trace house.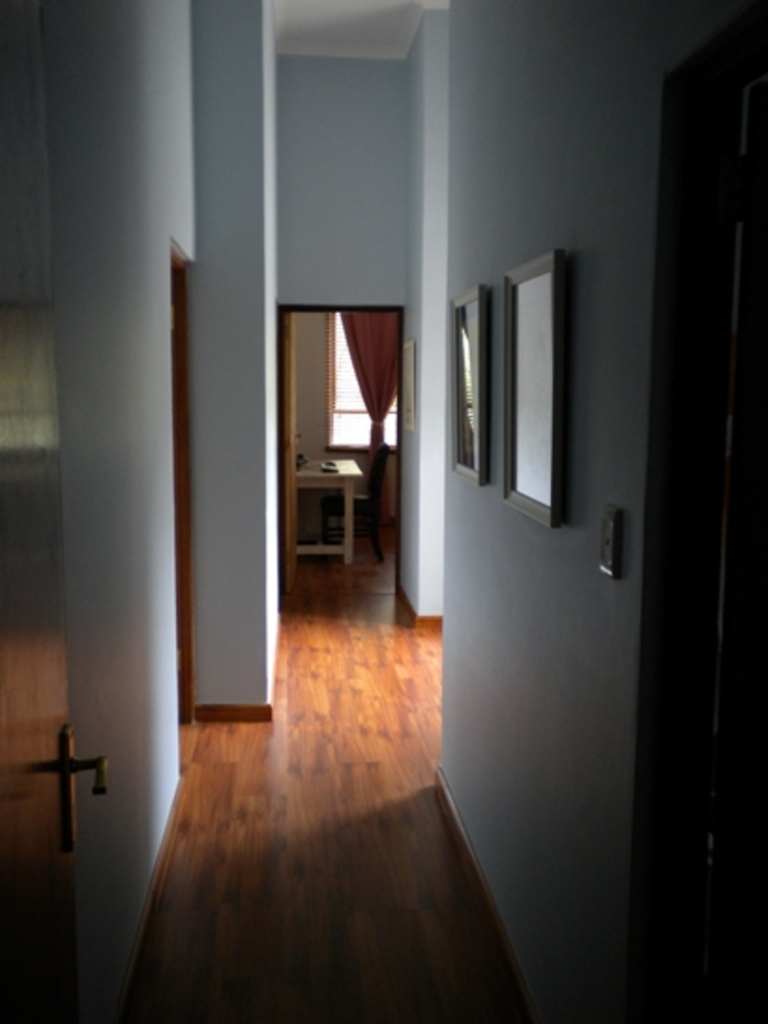
Traced to box(0, 0, 766, 1022).
